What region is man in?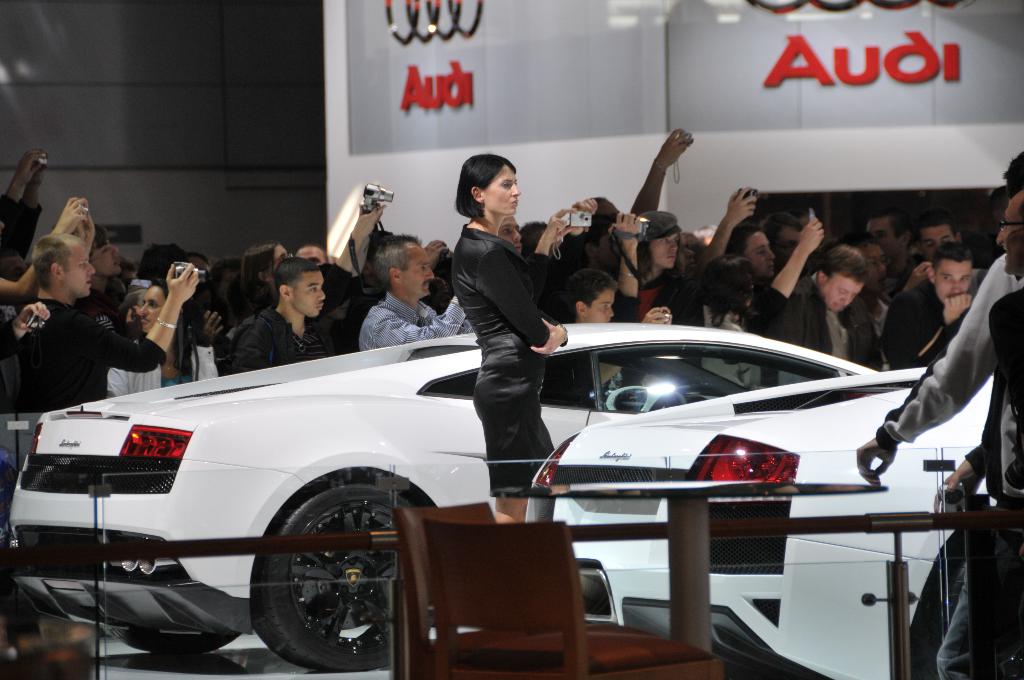
x1=855, y1=150, x2=1023, y2=639.
